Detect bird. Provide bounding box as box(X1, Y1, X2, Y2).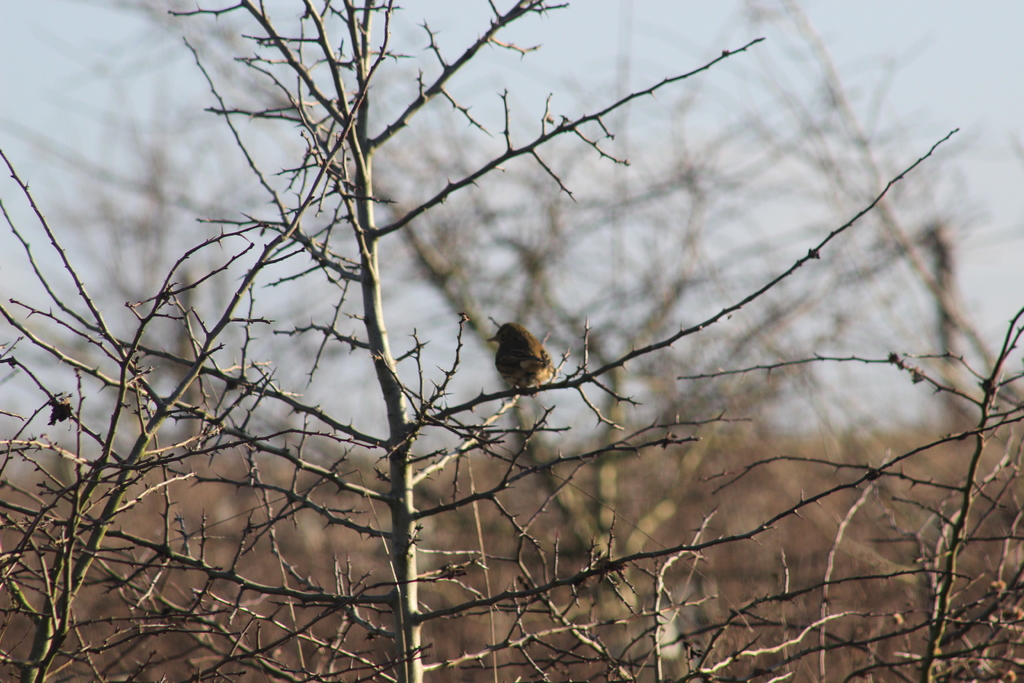
box(492, 324, 564, 392).
